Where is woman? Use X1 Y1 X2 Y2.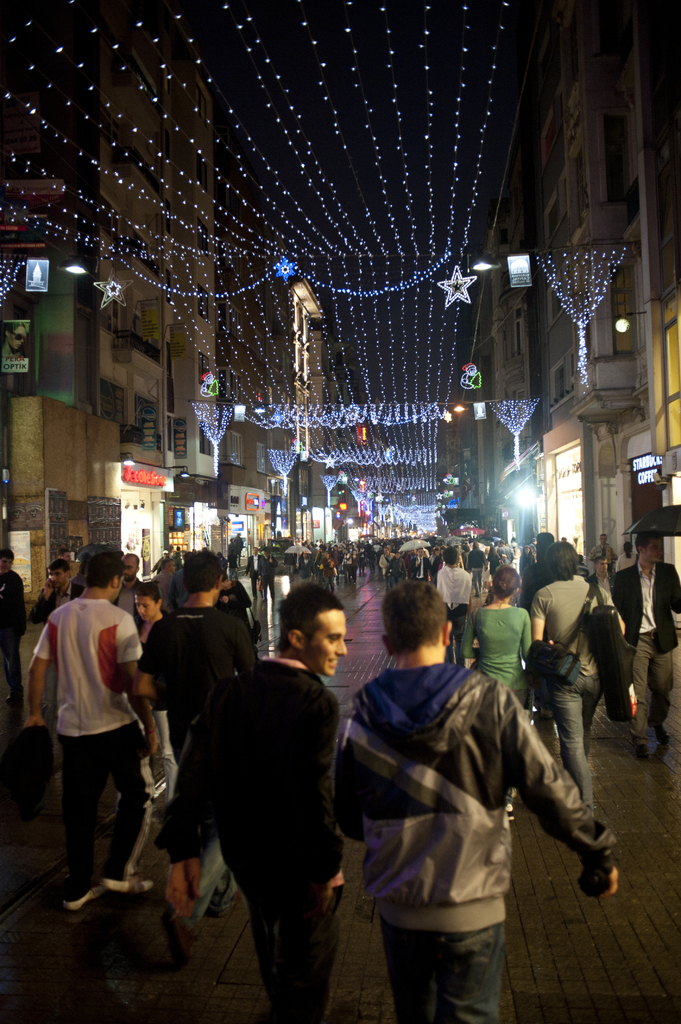
616 540 637 573.
